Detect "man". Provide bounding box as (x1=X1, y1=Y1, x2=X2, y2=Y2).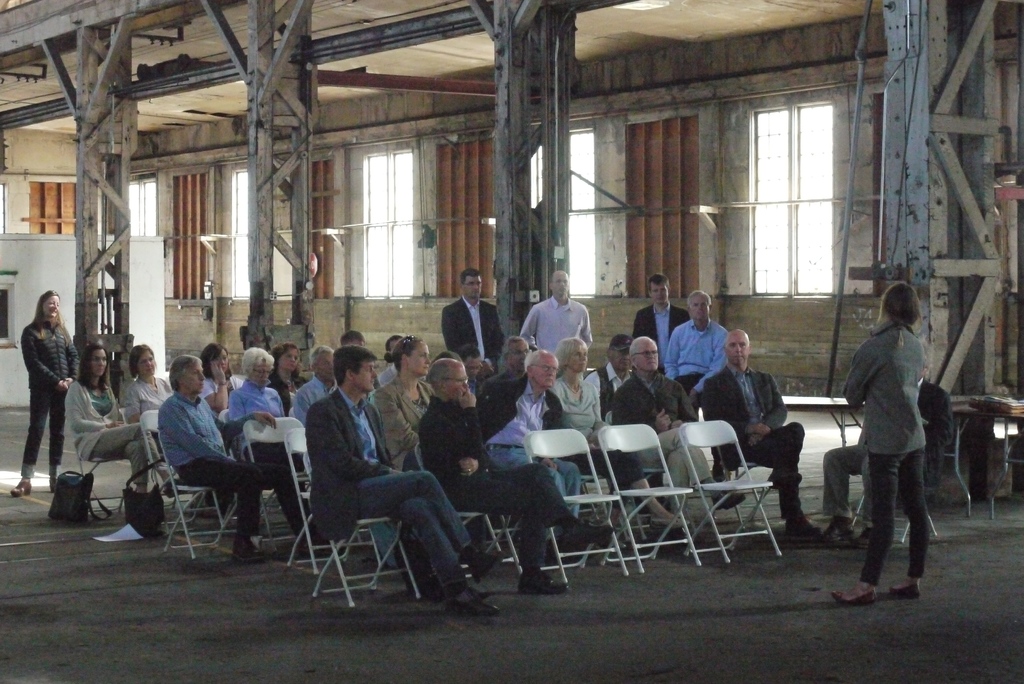
(x1=478, y1=349, x2=582, y2=563).
